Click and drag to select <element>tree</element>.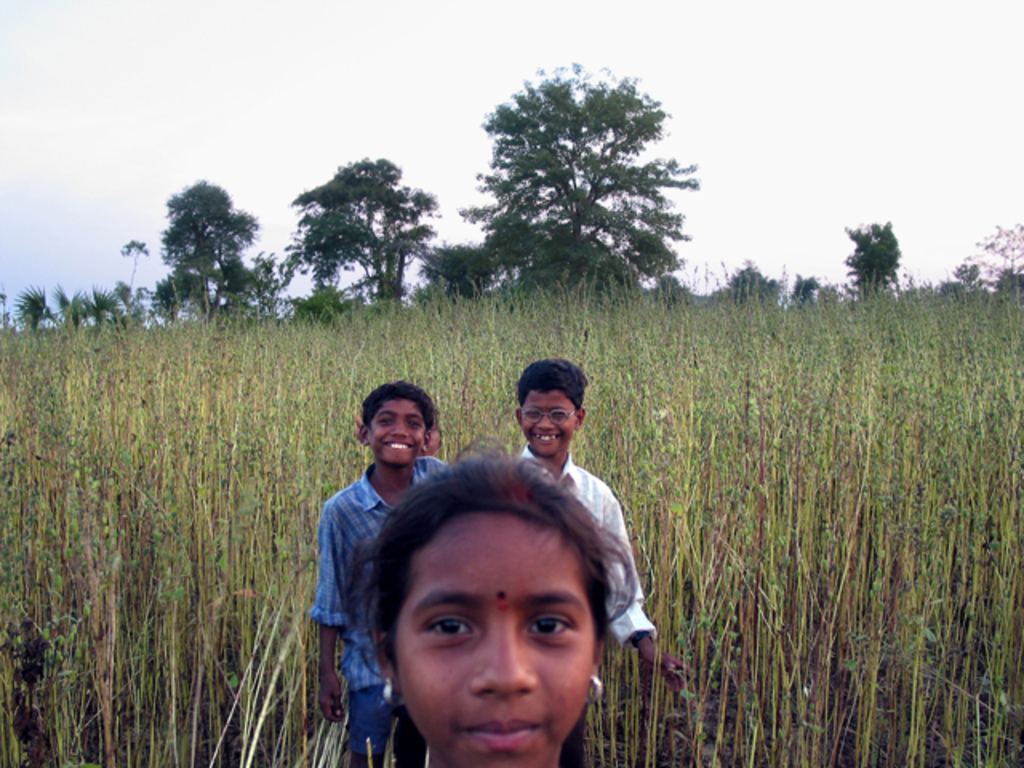
Selection: box(120, 237, 150, 333).
